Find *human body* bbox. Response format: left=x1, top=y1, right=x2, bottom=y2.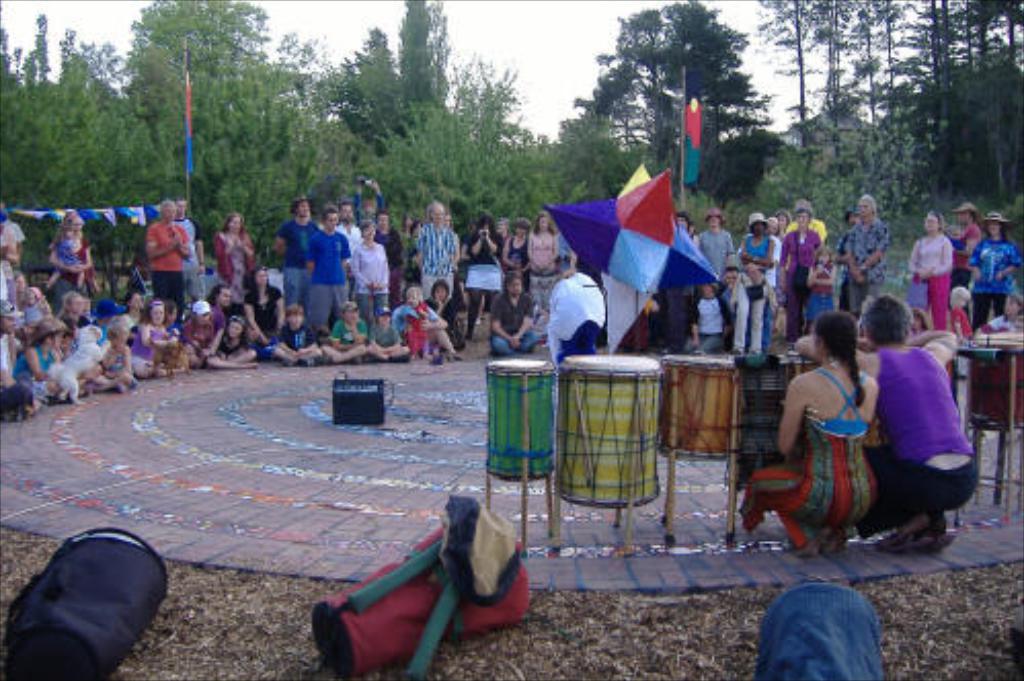
left=529, top=207, right=560, bottom=314.
